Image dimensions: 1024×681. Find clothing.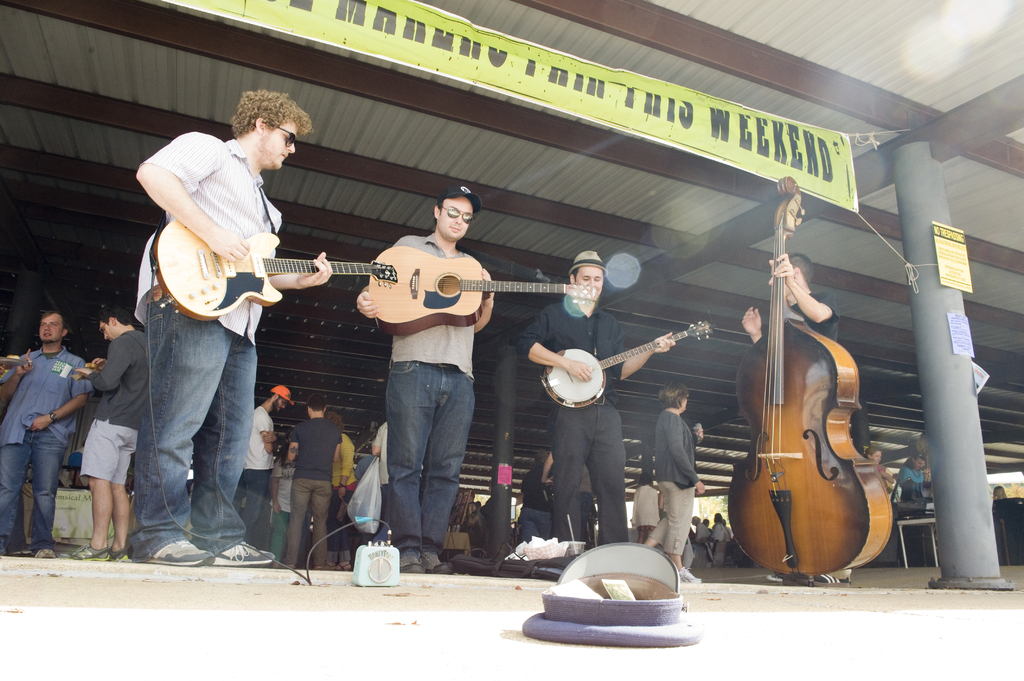
89/327/154/486.
